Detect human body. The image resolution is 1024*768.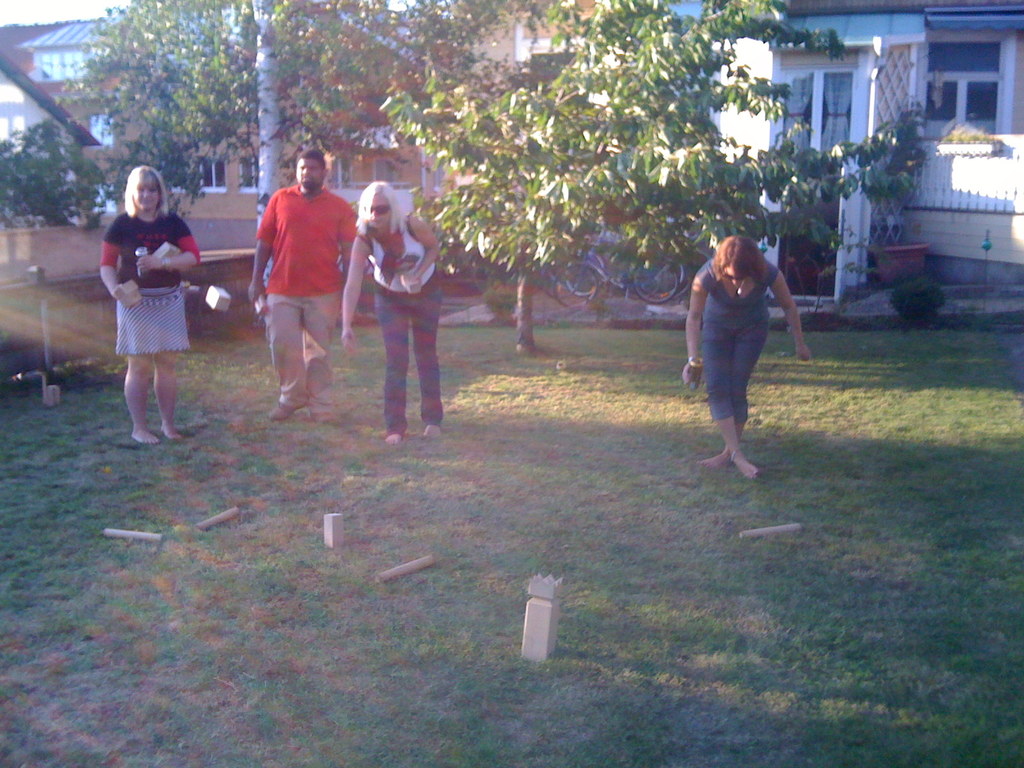
x1=682 y1=260 x2=814 y2=480.
